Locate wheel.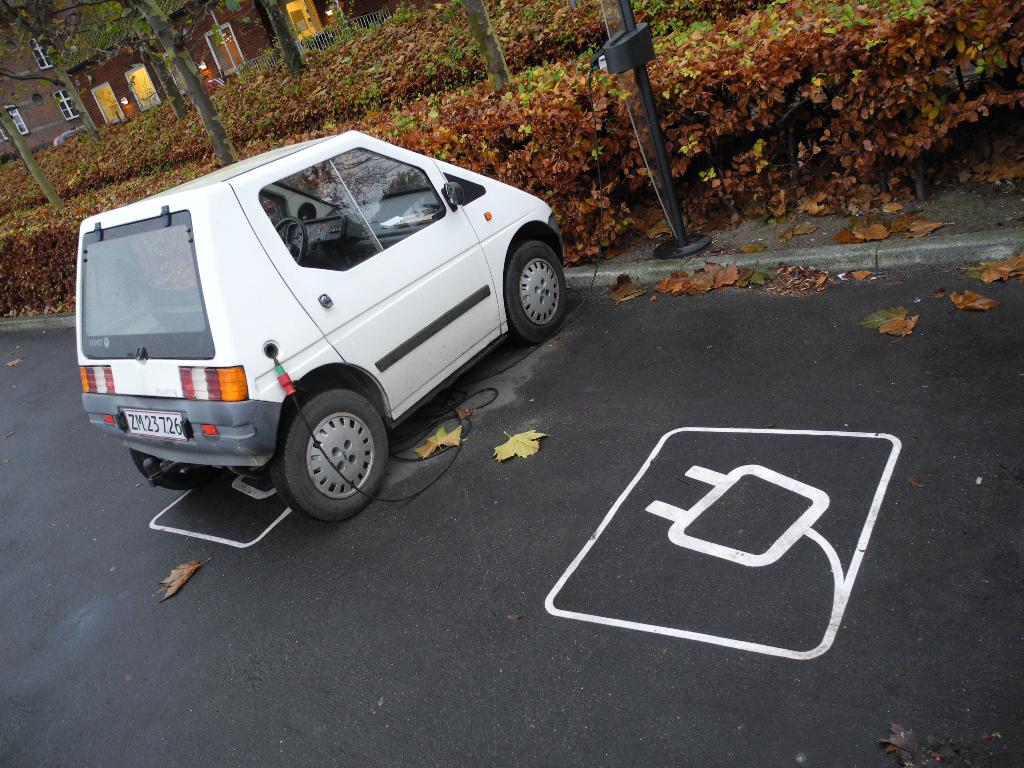
Bounding box: [left=273, top=218, right=307, bottom=264].
